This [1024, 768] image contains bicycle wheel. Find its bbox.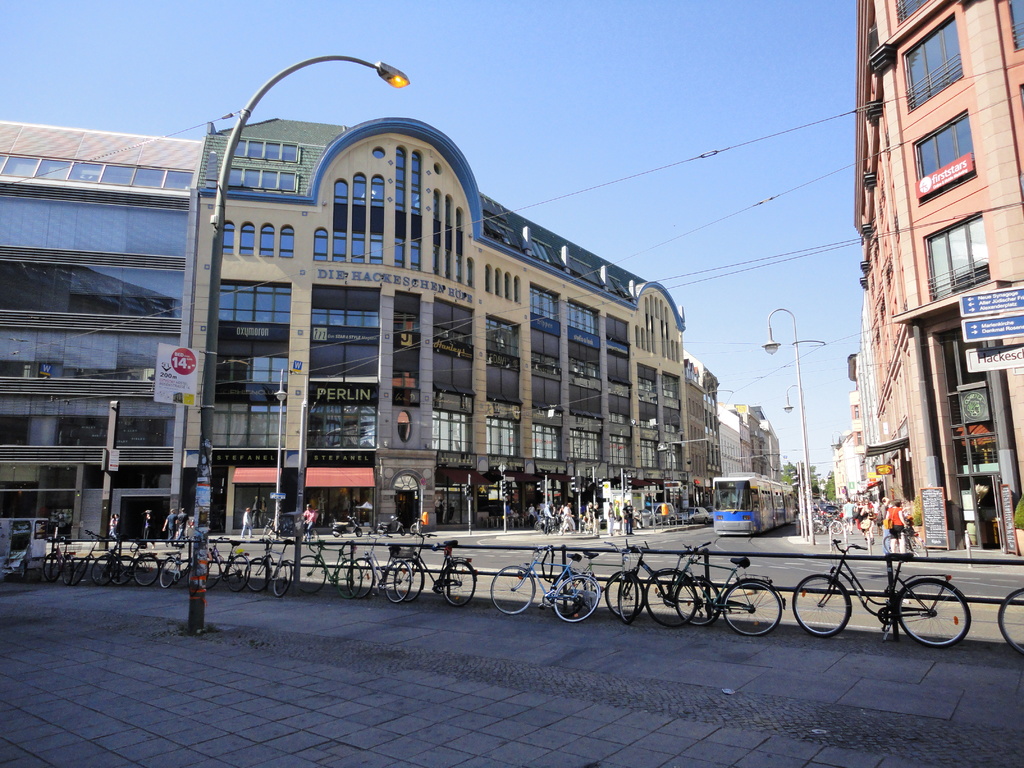
region(397, 561, 422, 597).
